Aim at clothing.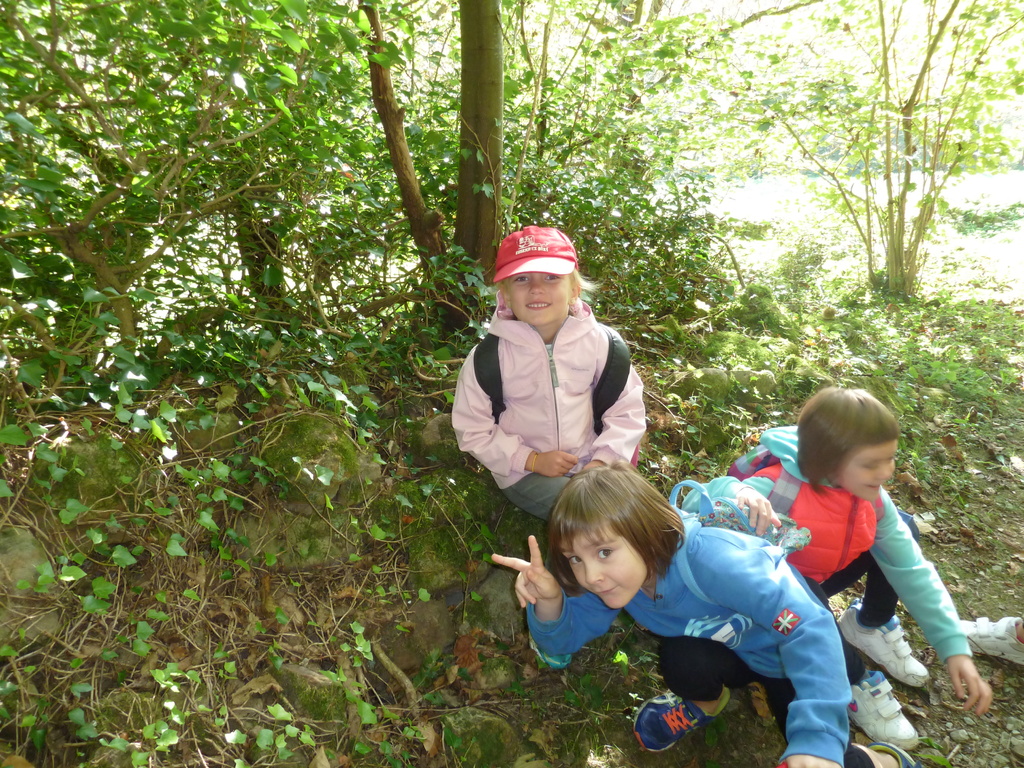
Aimed at bbox=[676, 421, 999, 667].
